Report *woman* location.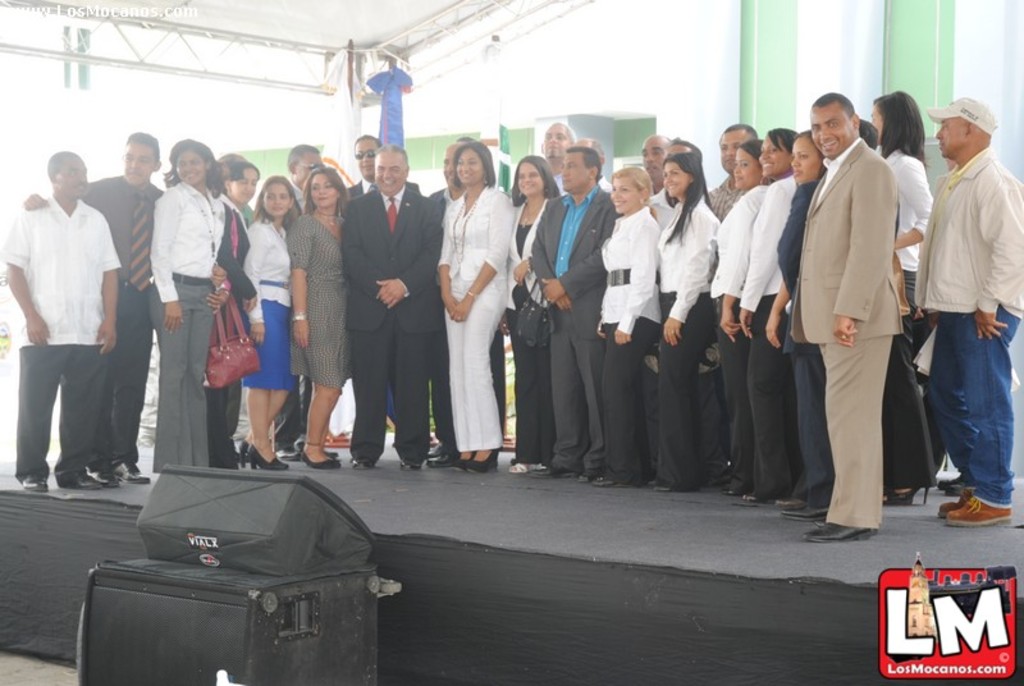
Report: select_region(238, 177, 305, 474).
